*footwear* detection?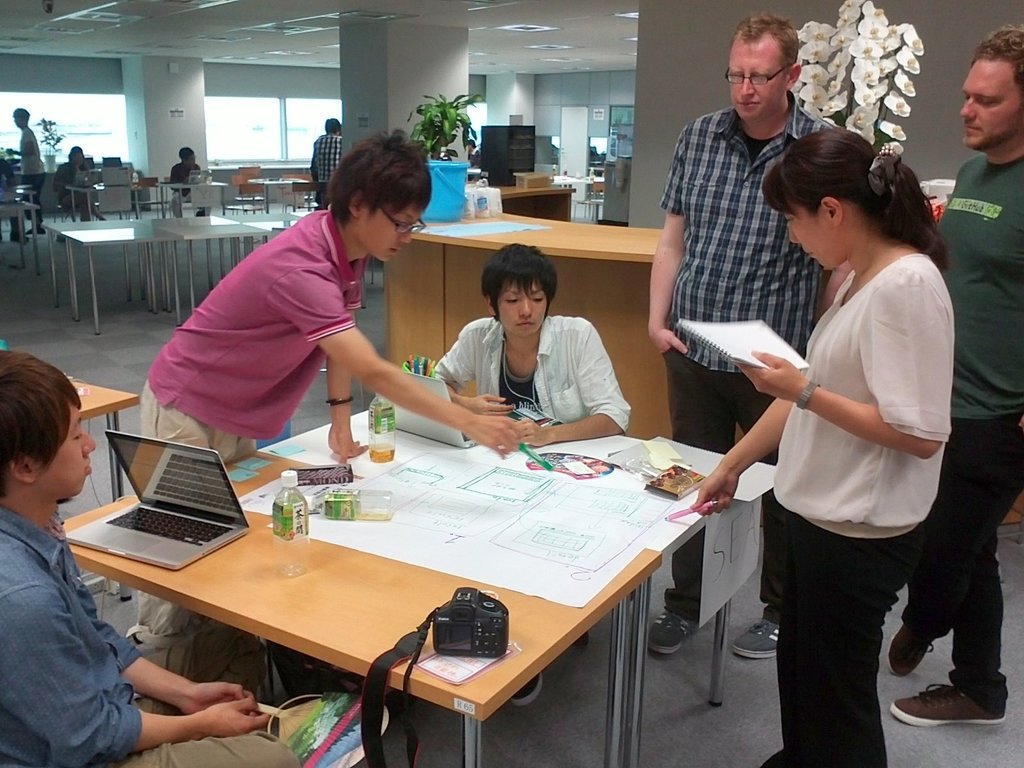
select_region(649, 607, 696, 652)
